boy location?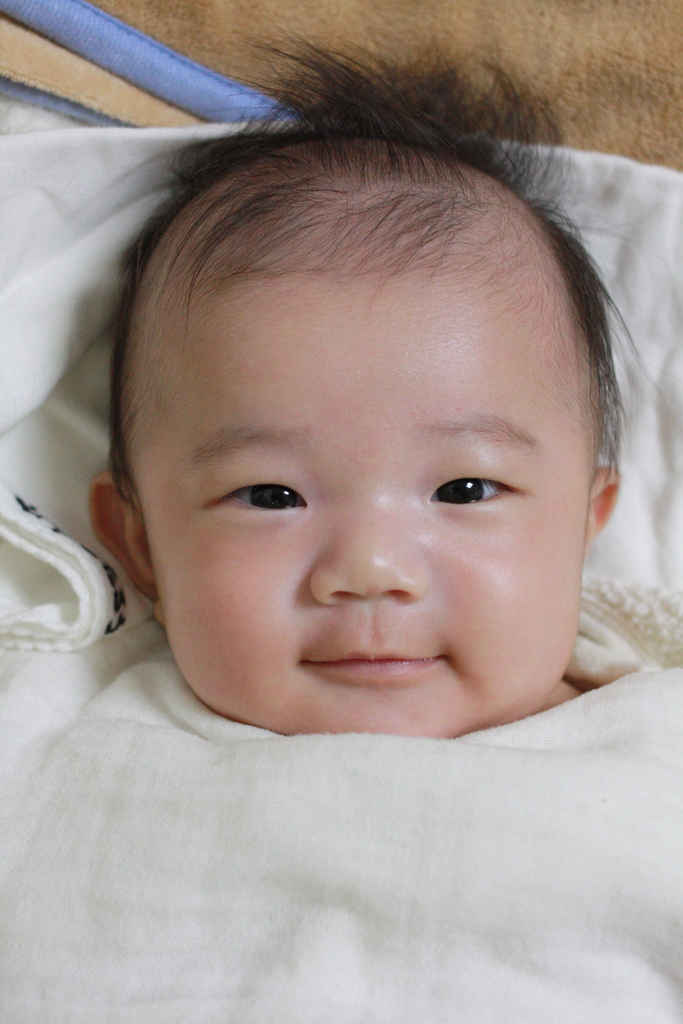
box=[71, 188, 651, 735]
